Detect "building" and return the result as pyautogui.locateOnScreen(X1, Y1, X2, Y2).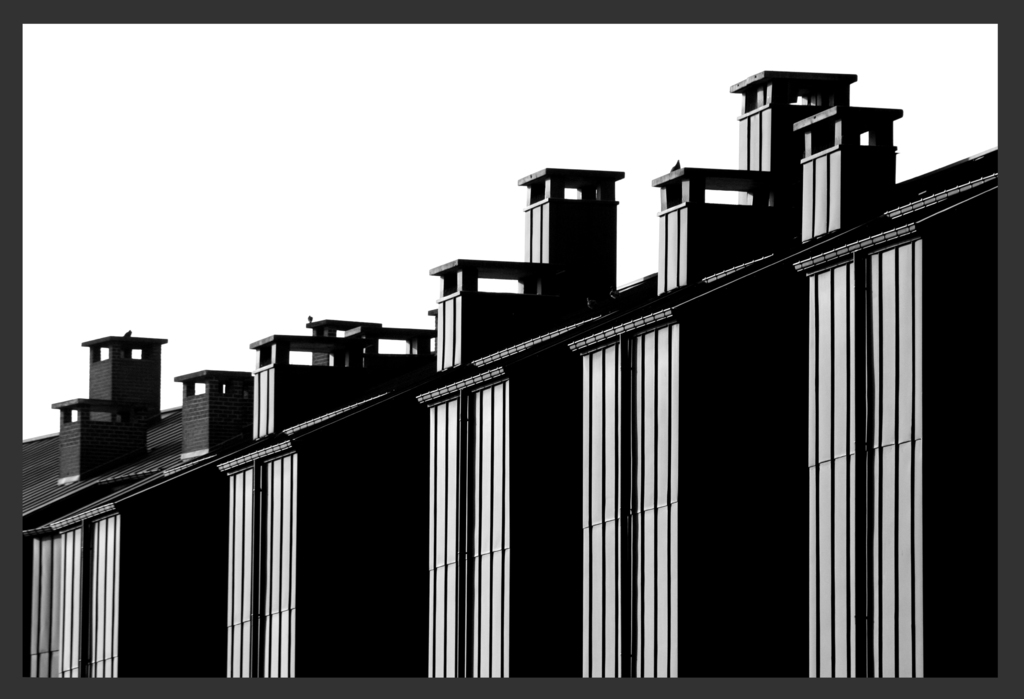
pyautogui.locateOnScreen(22, 72, 998, 680).
